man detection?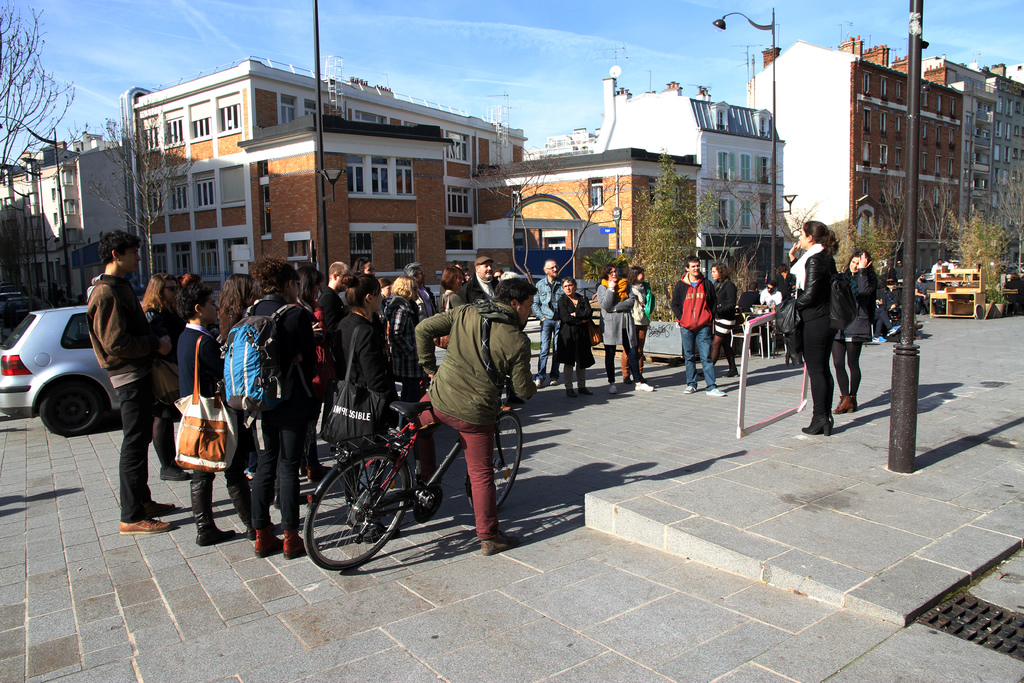
BBox(386, 262, 518, 557)
